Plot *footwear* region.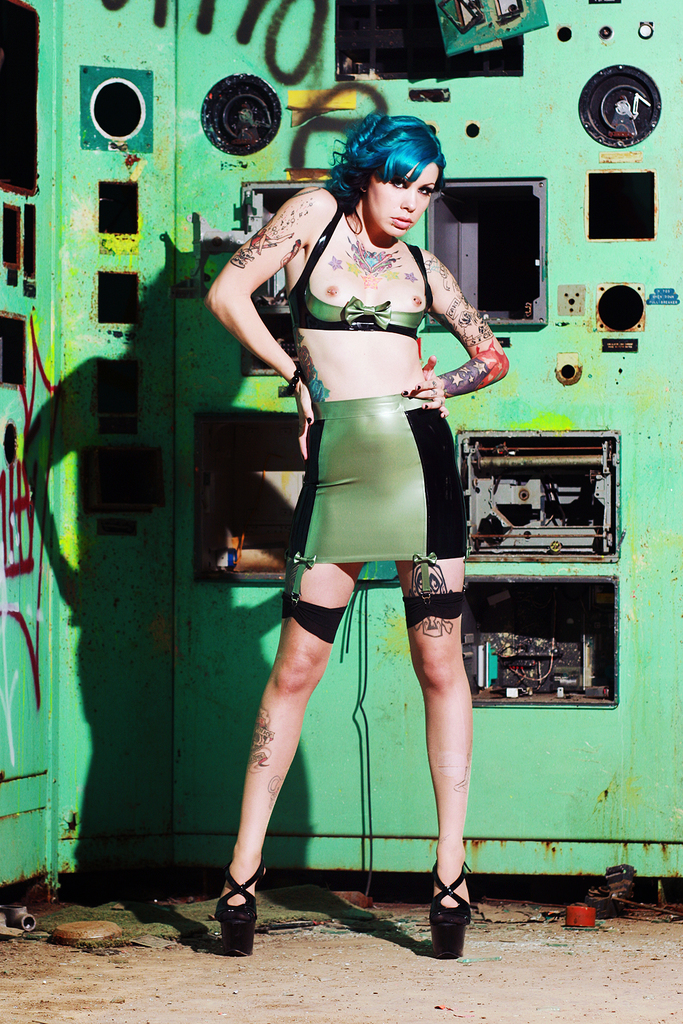
Plotted at (426,866,473,963).
